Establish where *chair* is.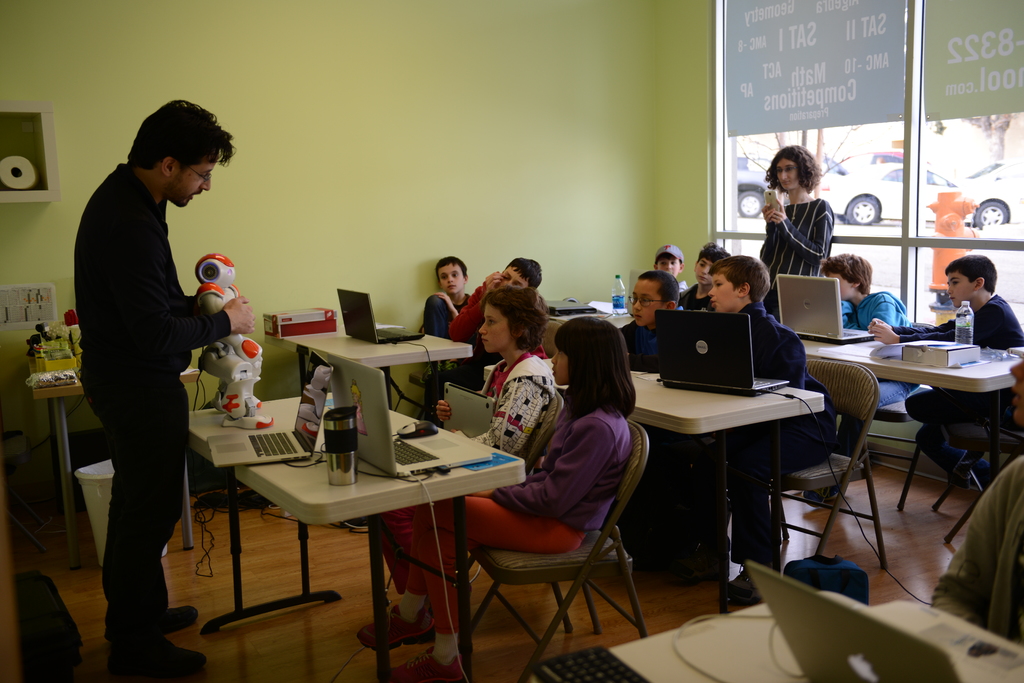
Established at detection(537, 316, 563, 362).
